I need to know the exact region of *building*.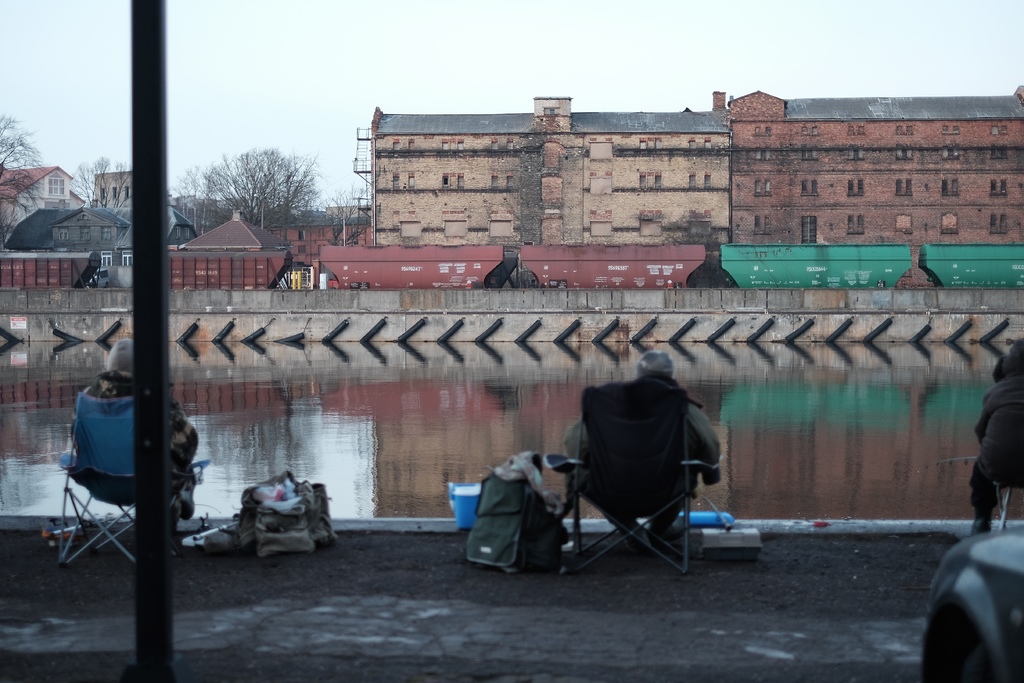
Region: <box>4,201,196,252</box>.
